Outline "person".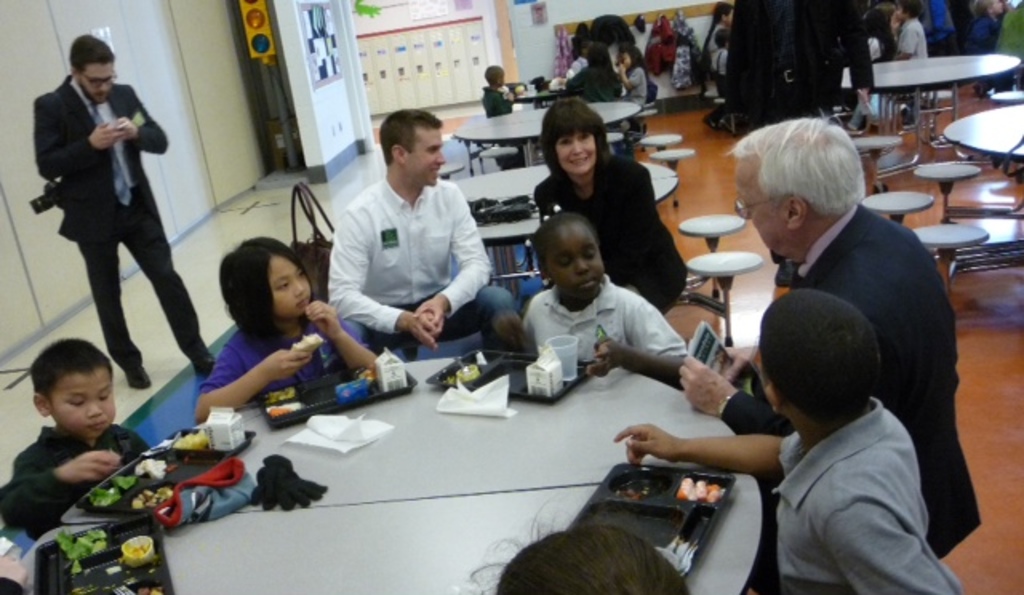
Outline: {"left": 603, "top": 282, "right": 963, "bottom": 593}.
